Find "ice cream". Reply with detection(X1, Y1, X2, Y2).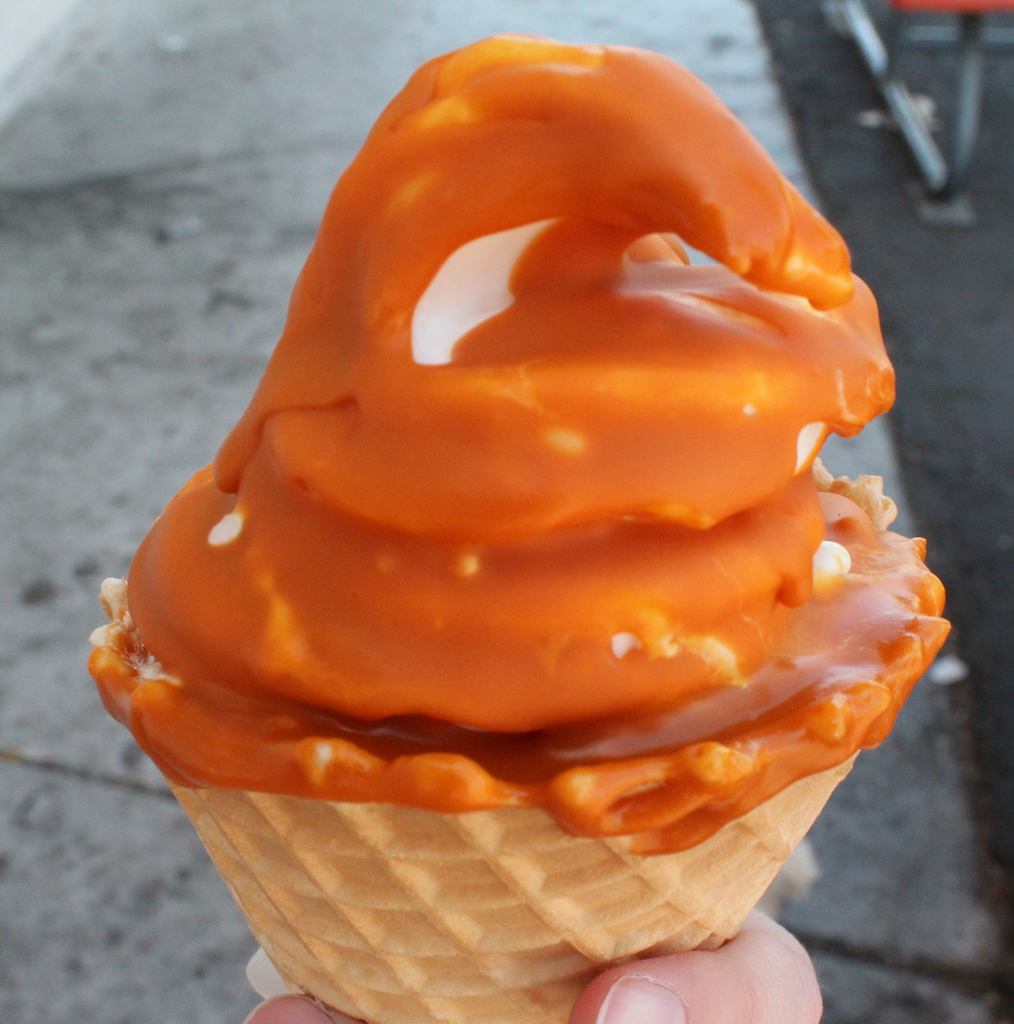
detection(86, 36, 954, 854).
